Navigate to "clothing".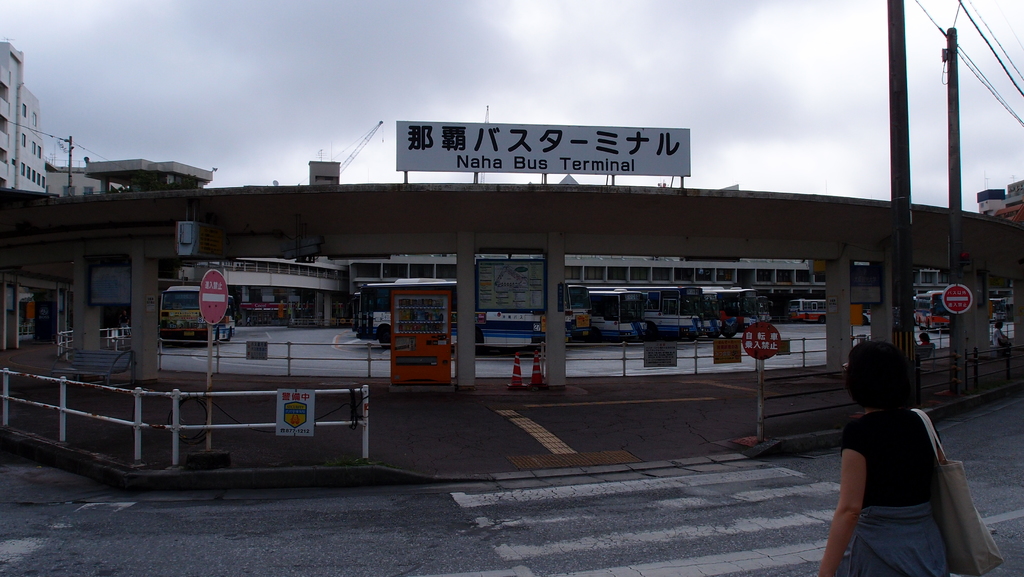
Navigation target: box(839, 409, 955, 576).
